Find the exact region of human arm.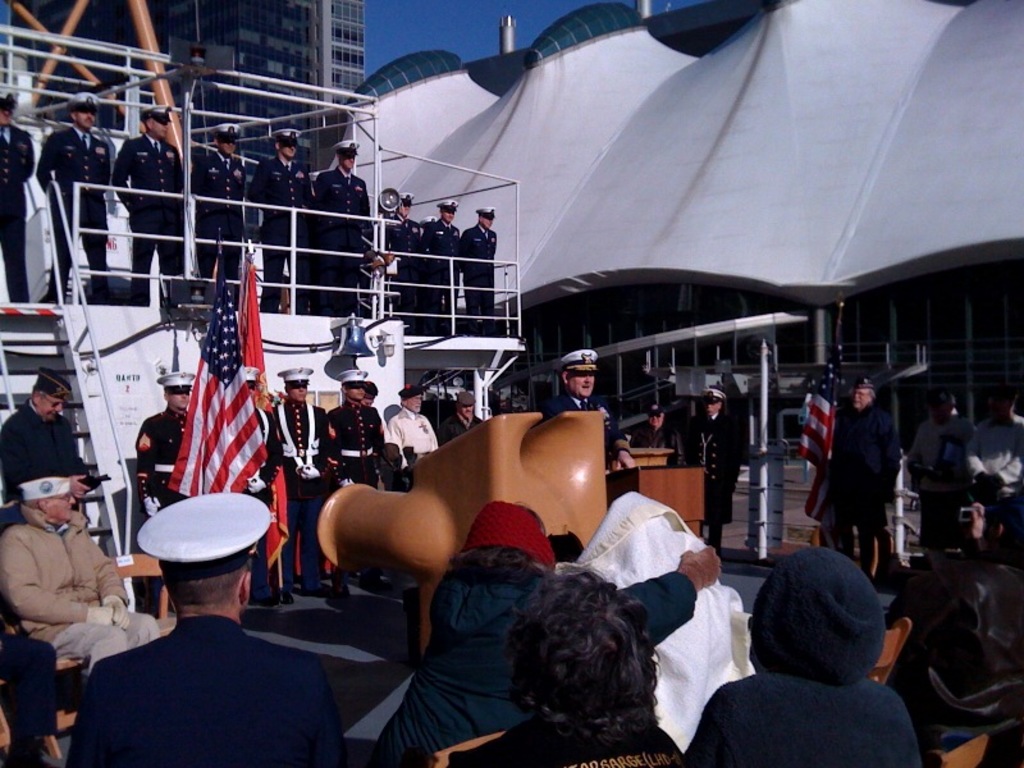
Exact region: pyautogui.locateOnScreen(325, 407, 340, 471).
